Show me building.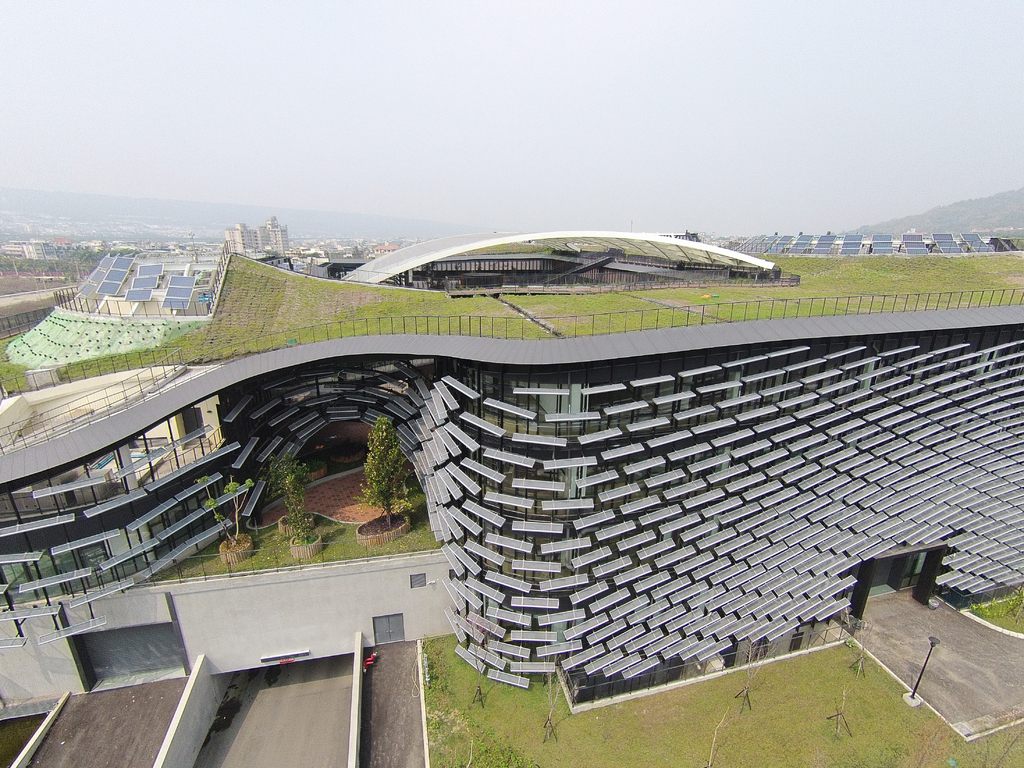
building is here: crop(0, 229, 1023, 701).
